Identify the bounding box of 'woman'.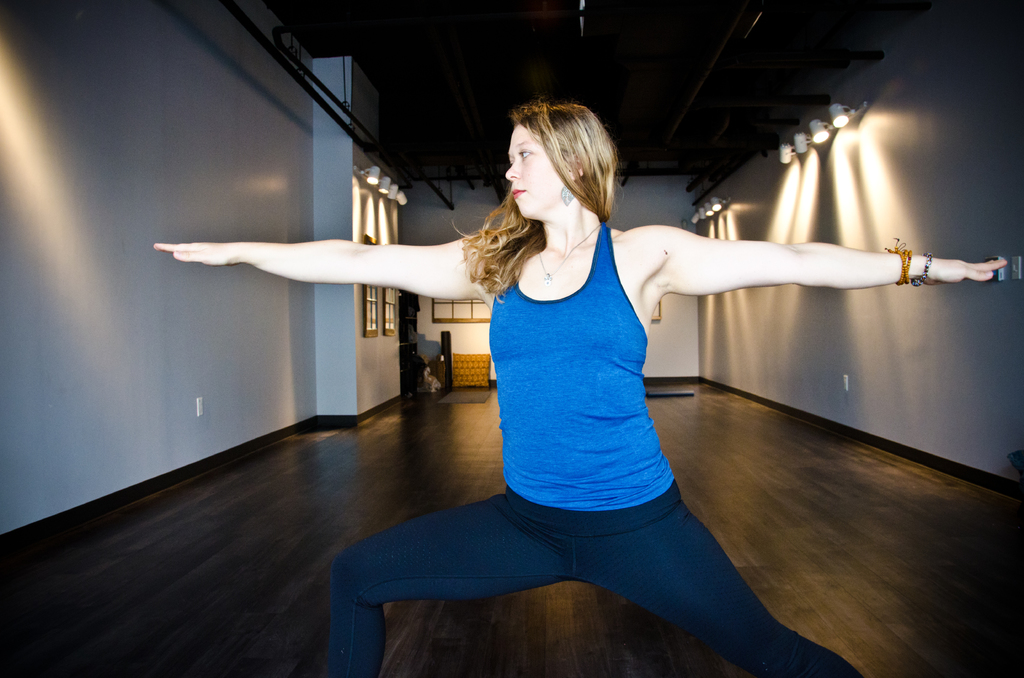
locate(153, 96, 1005, 677).
